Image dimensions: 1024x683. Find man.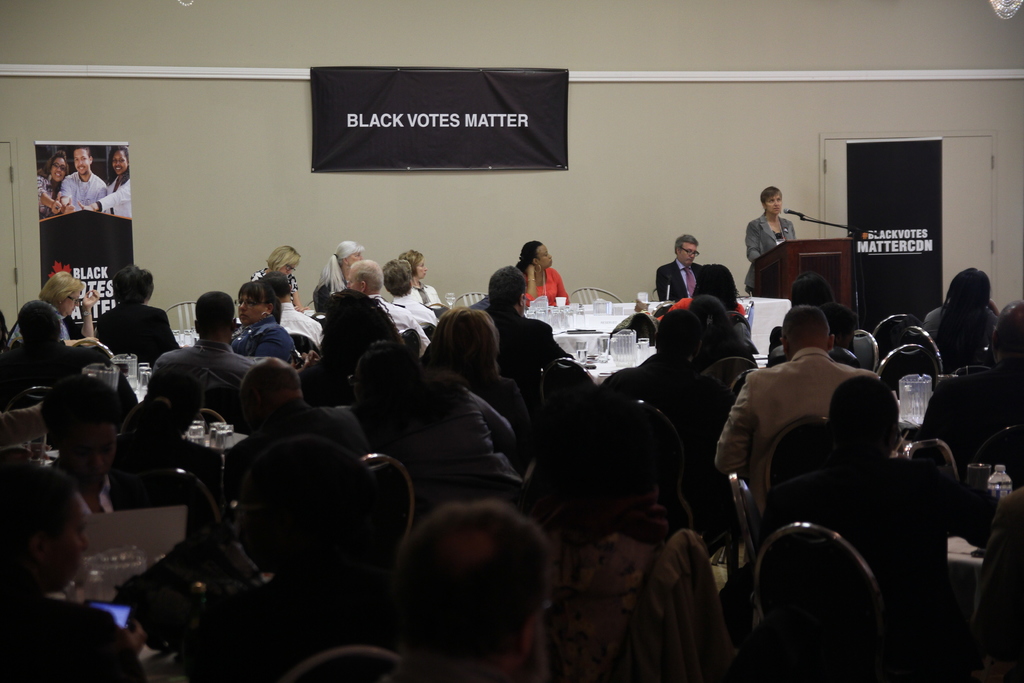
<box>488,266,576,384</box>.
